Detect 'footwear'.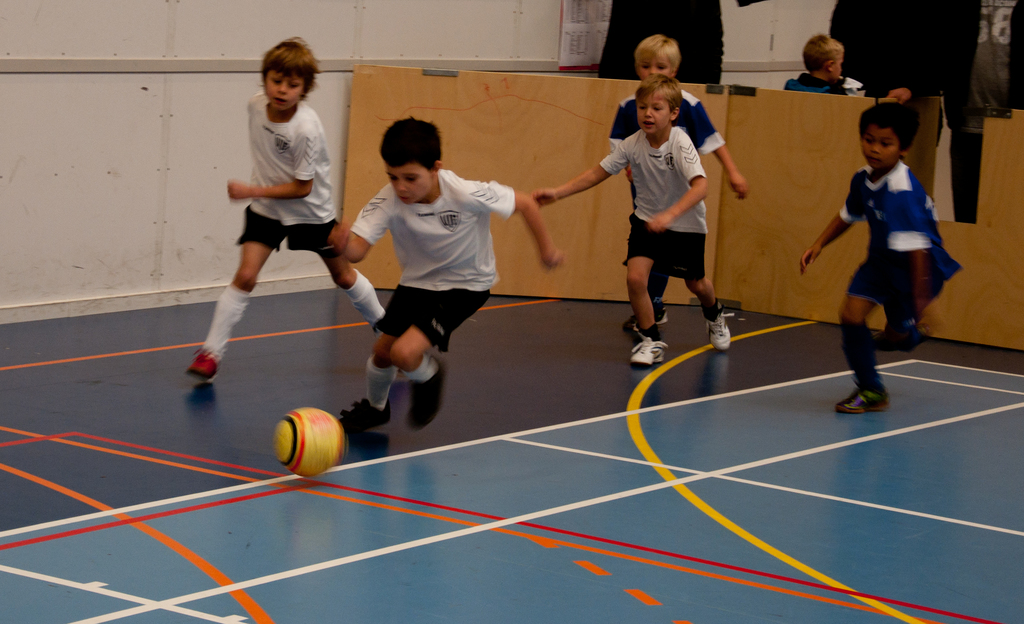
Detected at [x1=332, y1=388, x2=394, y2=433].
